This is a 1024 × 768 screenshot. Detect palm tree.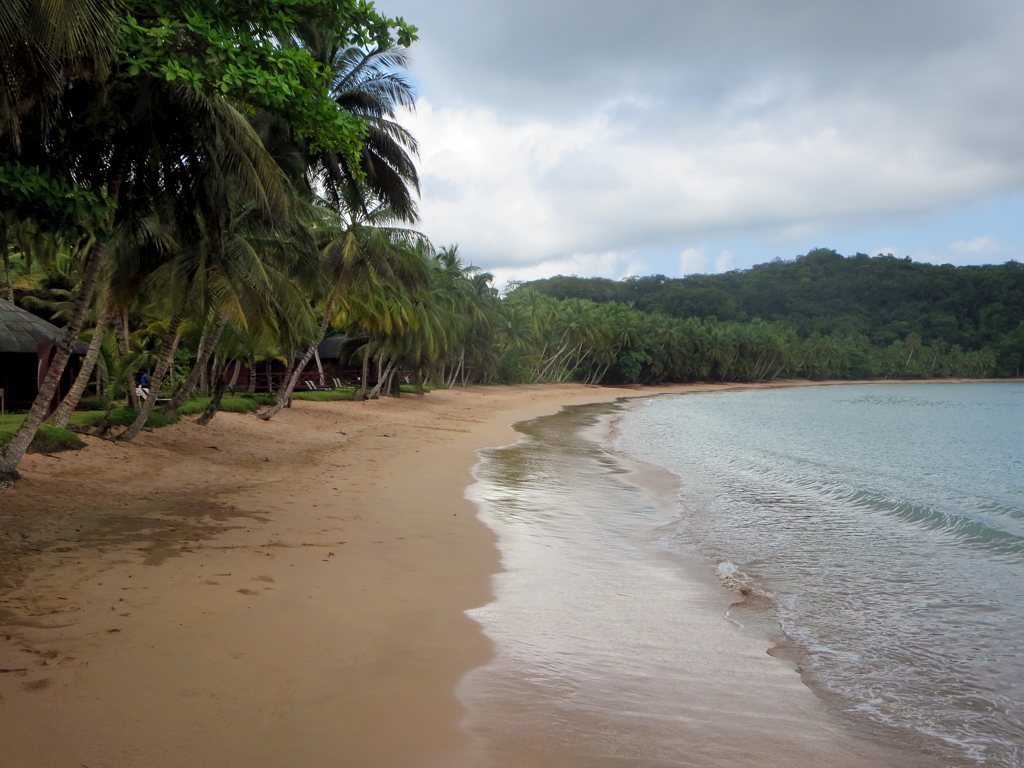
bbox(234, 183, 335, 371).
